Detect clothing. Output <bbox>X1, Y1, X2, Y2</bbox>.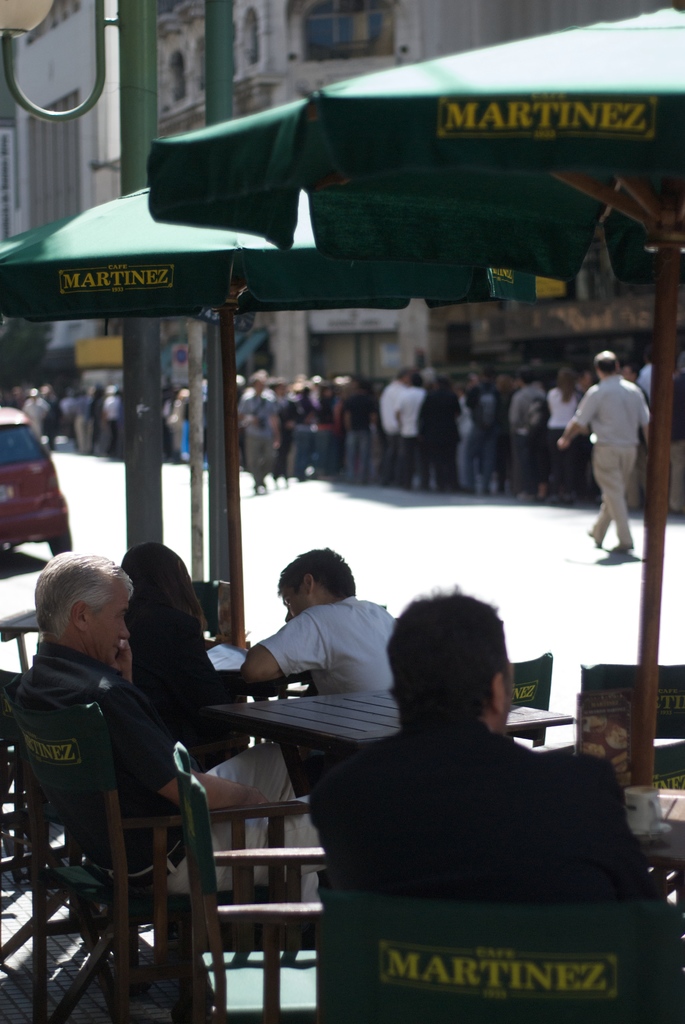
<bbox>282, 694, 681, 934</bbox>.
